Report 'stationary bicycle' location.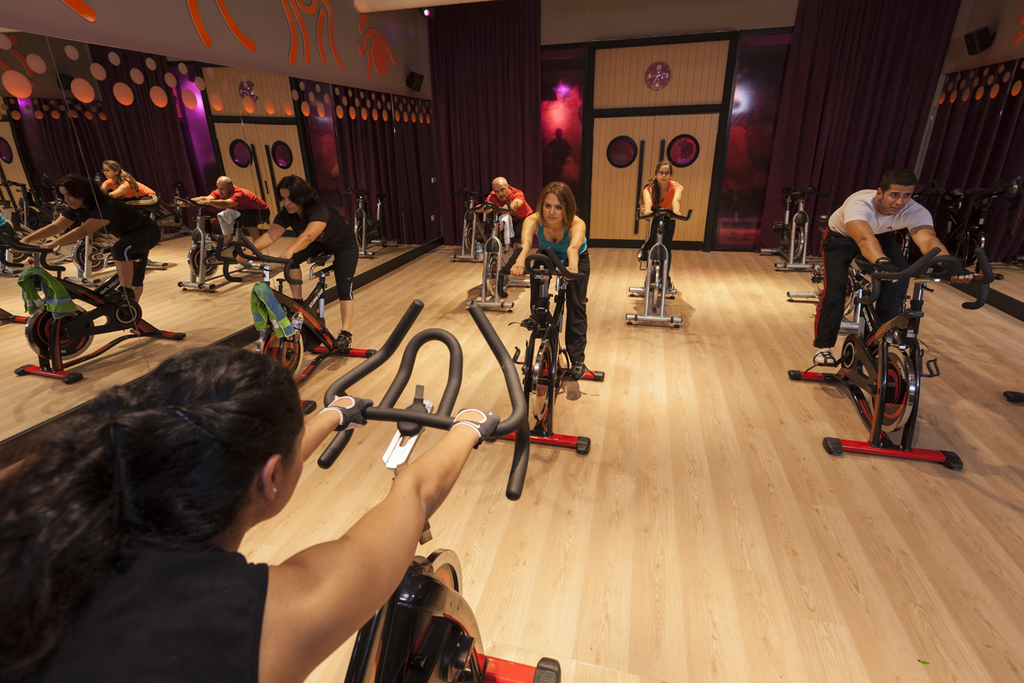
Report: left=757, top=190, right=818, bottom=274.
